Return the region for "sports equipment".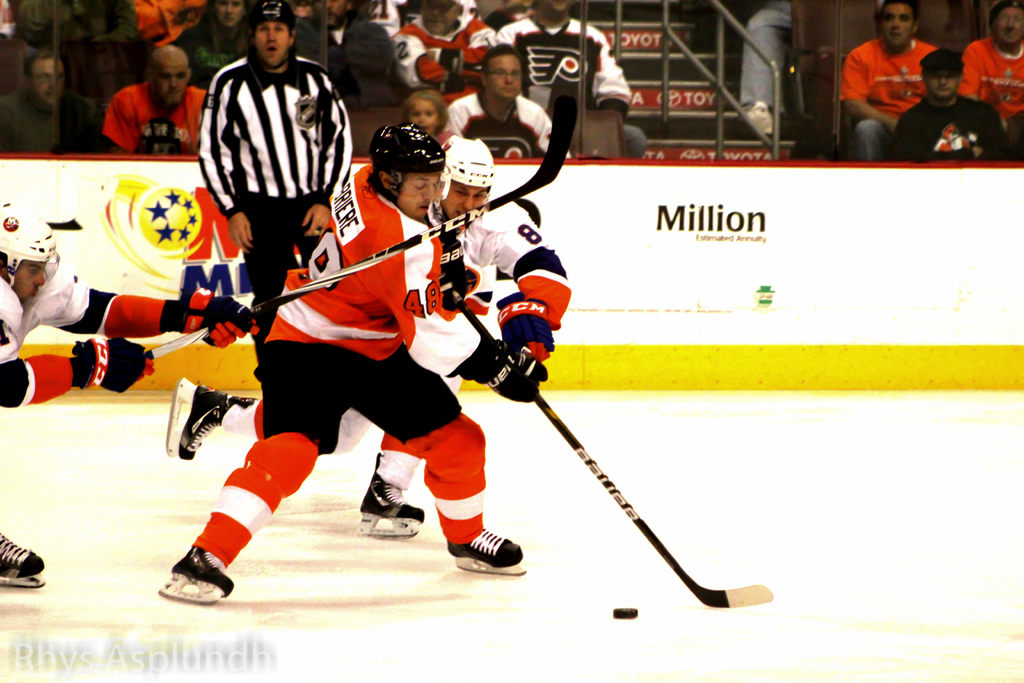
<bbox>439, 142, 493, 235</bbox>.
